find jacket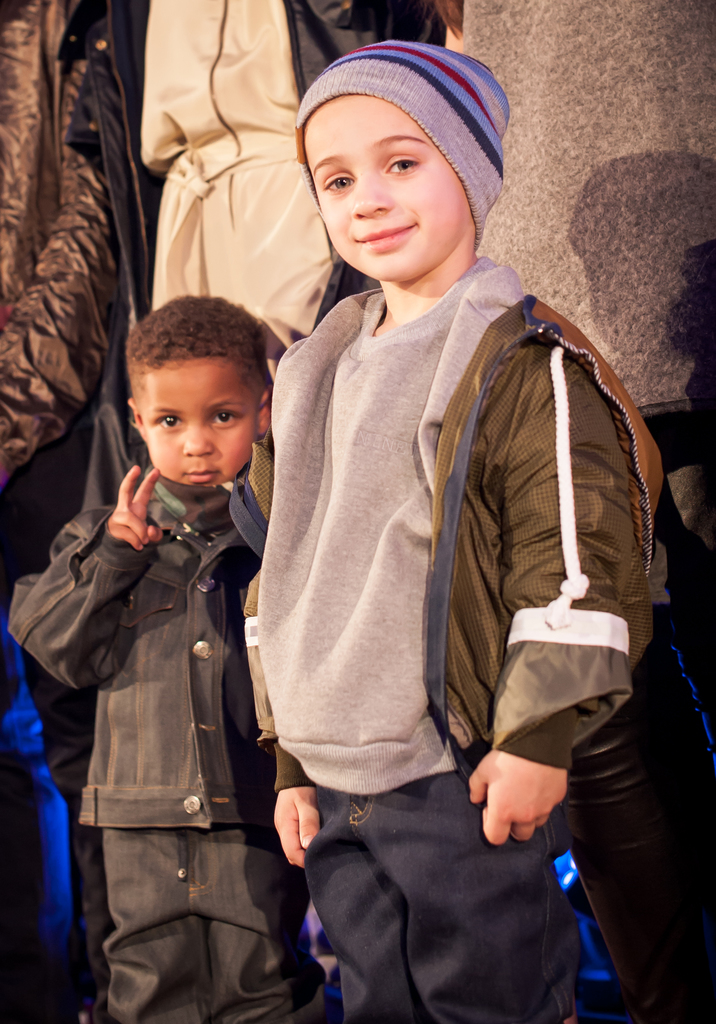
229,170,652,838
